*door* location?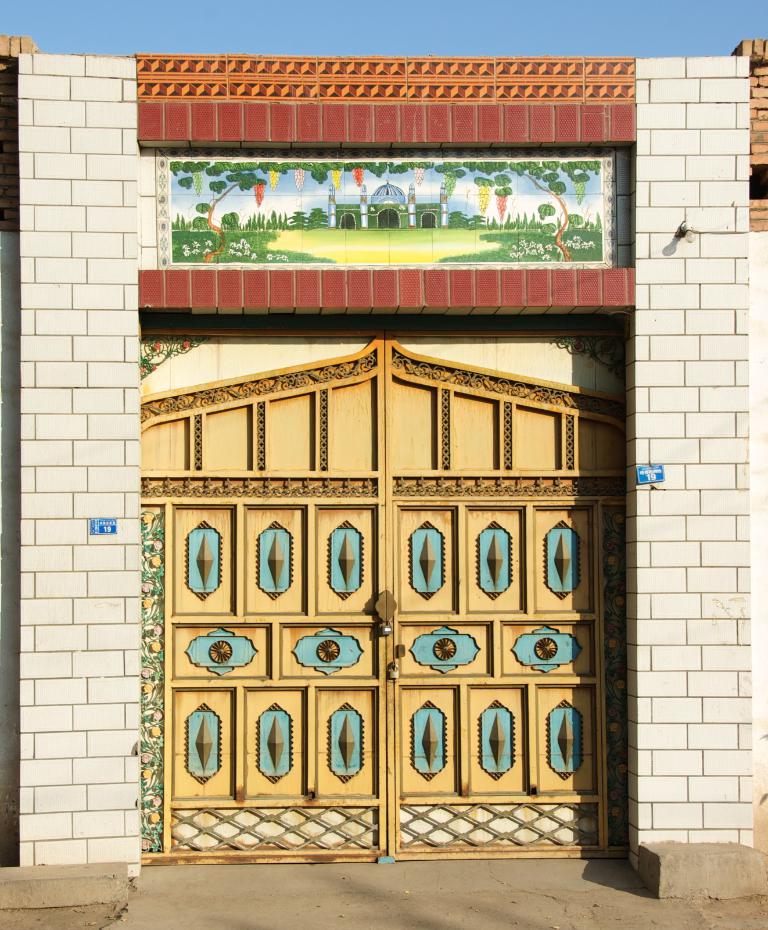
left=386, top=331, right=630, bottom=861
